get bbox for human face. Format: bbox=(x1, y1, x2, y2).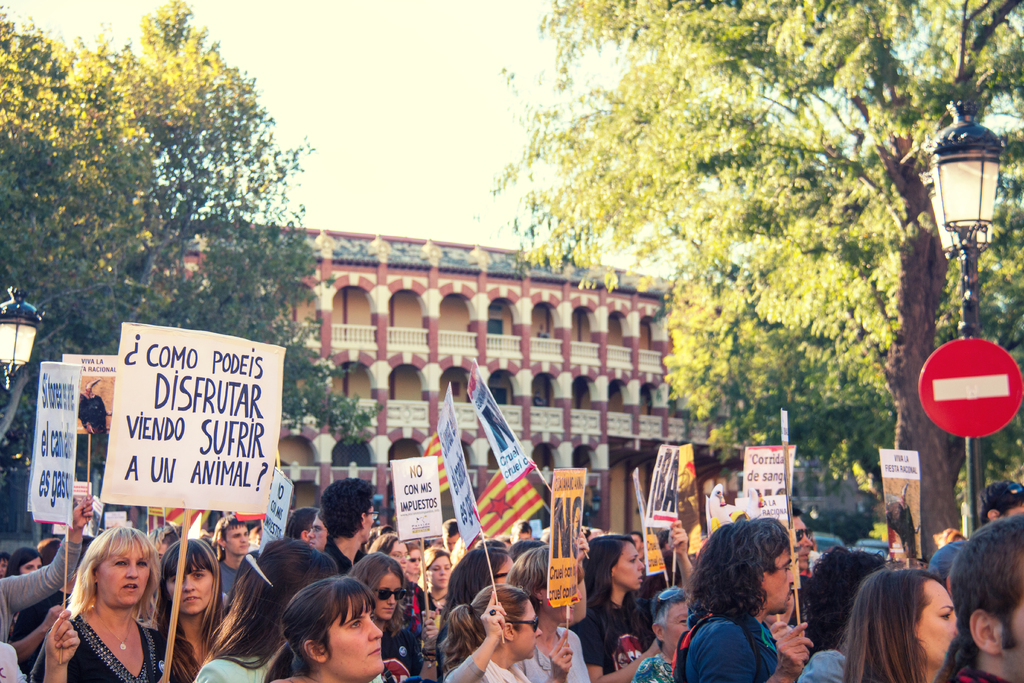
bbox=(911, 580, 959, 658).
